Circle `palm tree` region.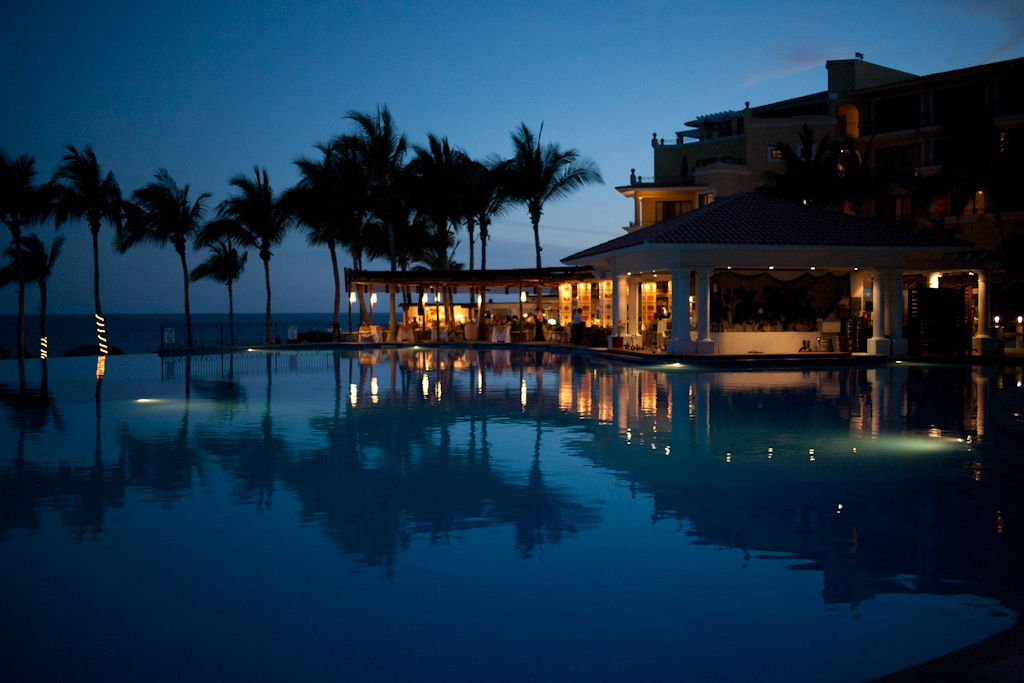
Region: [133,185,188,355].
